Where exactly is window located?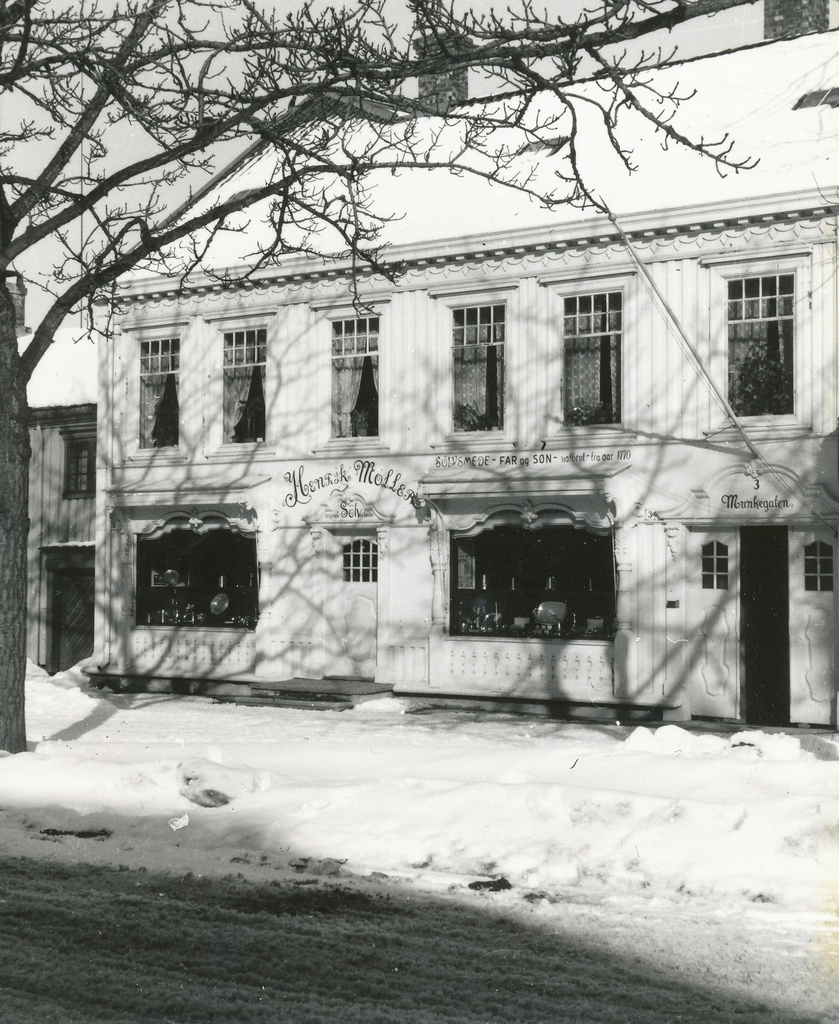
Its bounding box is detection(216, 317, 268, 450).
